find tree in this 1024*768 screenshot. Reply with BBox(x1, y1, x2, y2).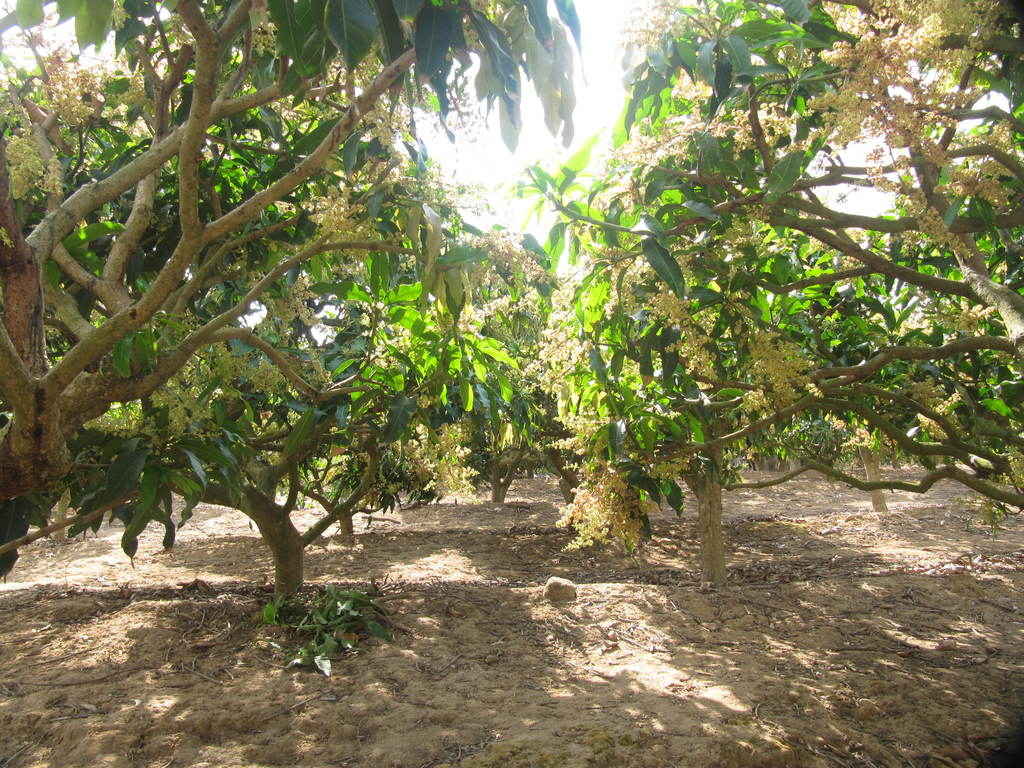
BBox(0, 51, 559, 581).
